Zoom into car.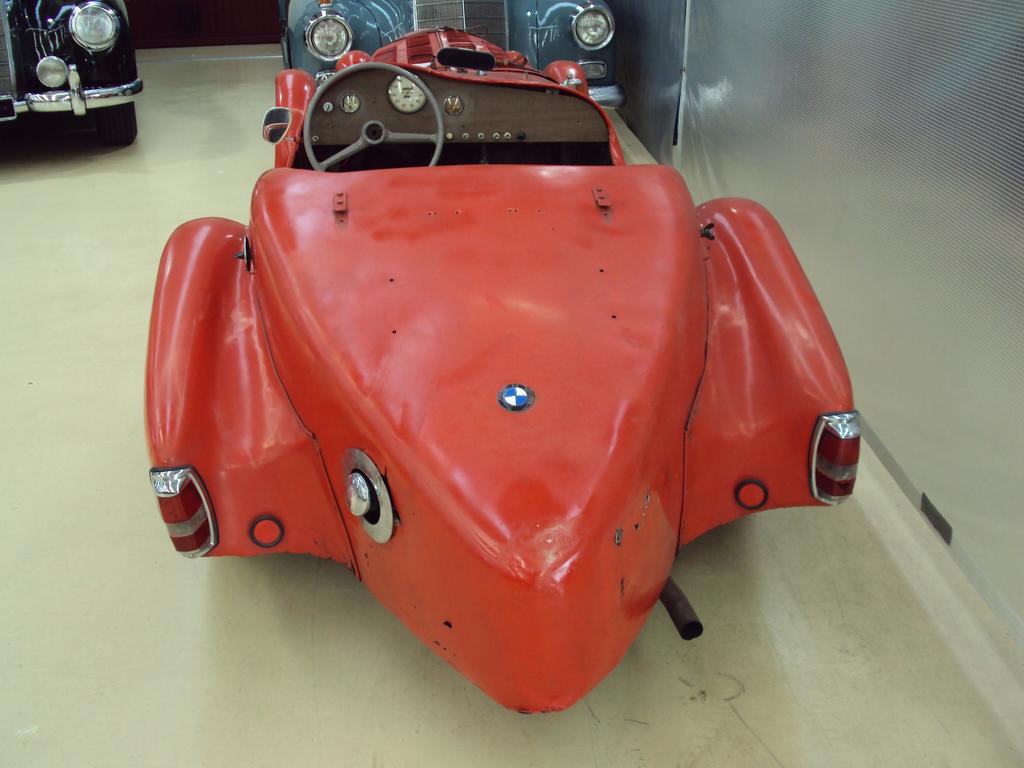
Zoom target: select_region(0, 0, 149, 145).
